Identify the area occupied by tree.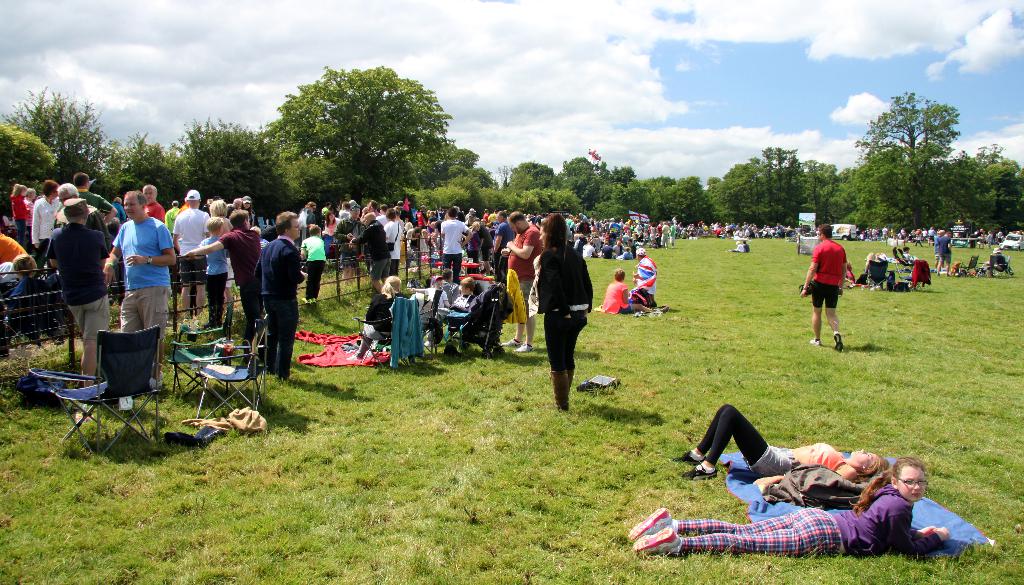
Area: left=33, top=58, right=255, bottom=241.
